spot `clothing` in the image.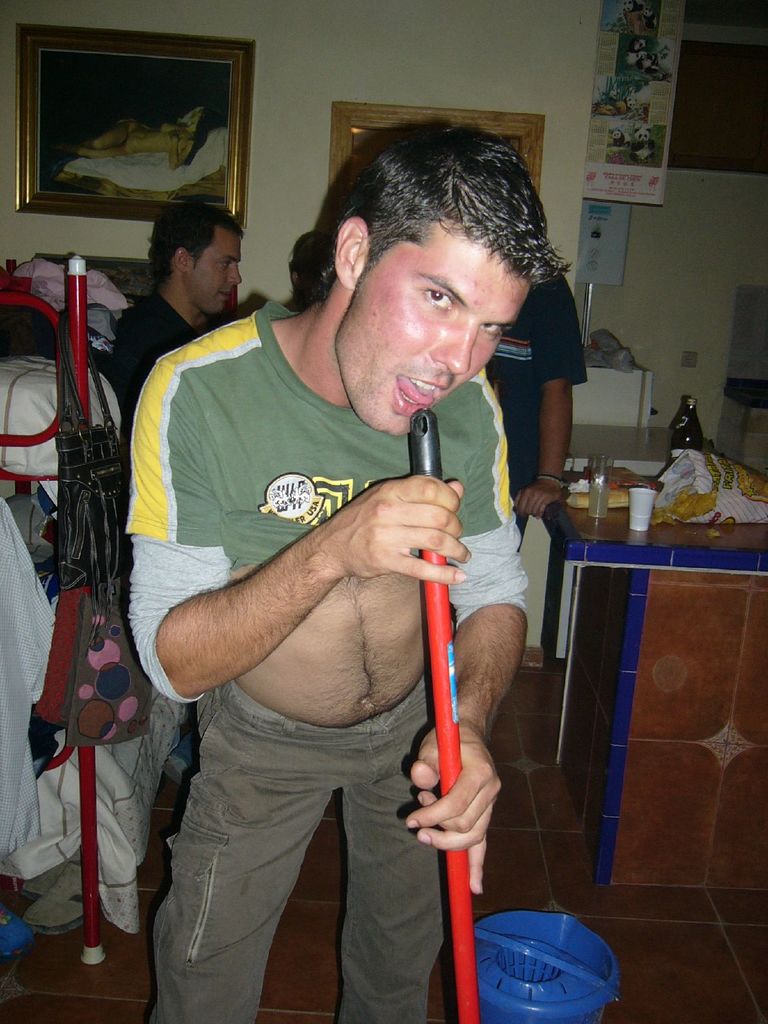
`clothing` found at l=468, t=265, r=602, b=636.
